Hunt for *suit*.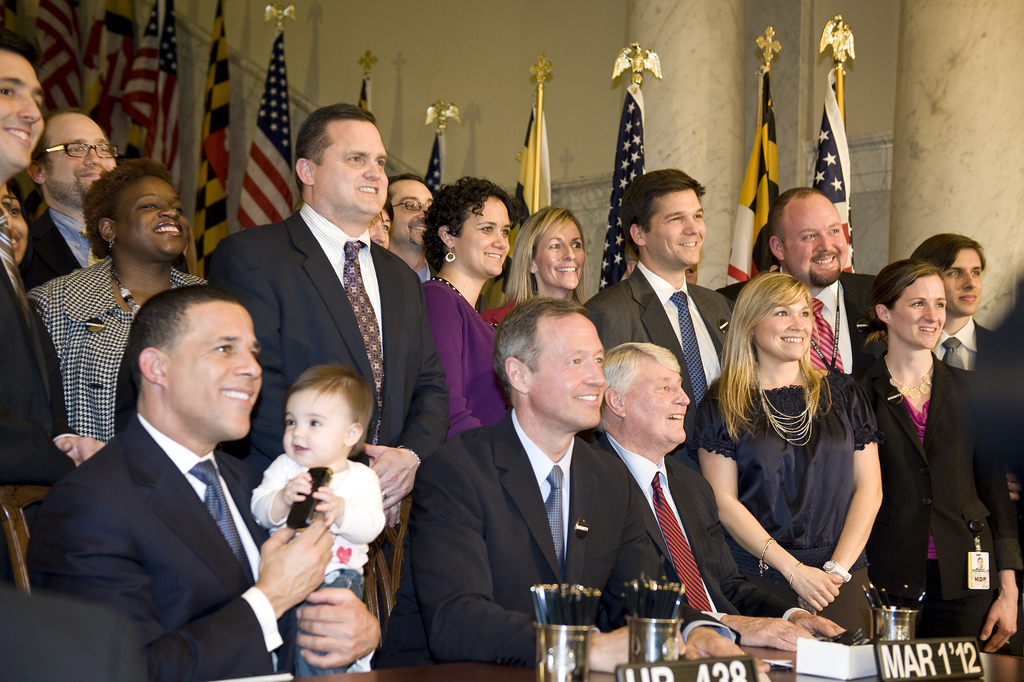
Hunted down at BBox(716, 269, 887, 371).
